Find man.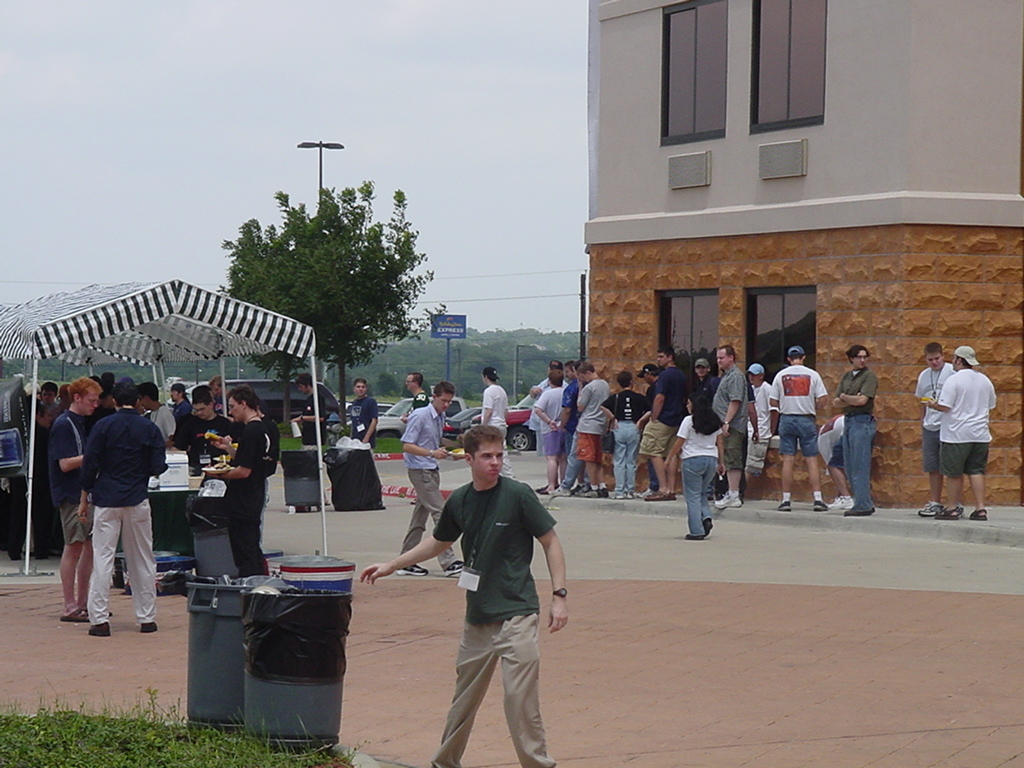
x1=27 y1=380 x2=60 y2=439.
